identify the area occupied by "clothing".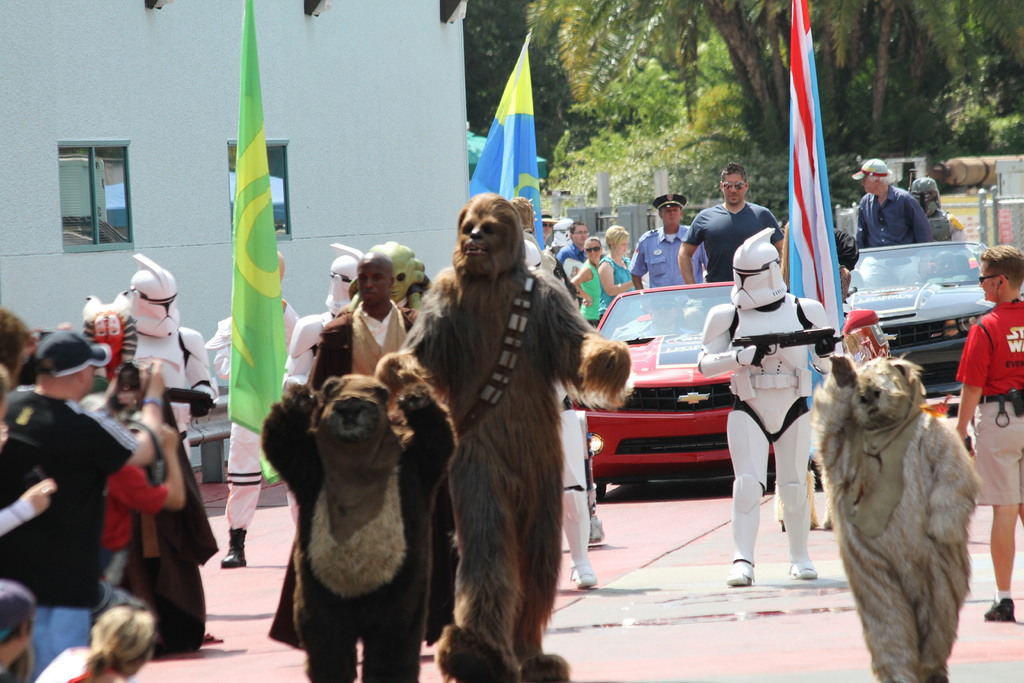
Area: {"x1": 575, "y1": 259, "x2": 604, "y2": 330}.
